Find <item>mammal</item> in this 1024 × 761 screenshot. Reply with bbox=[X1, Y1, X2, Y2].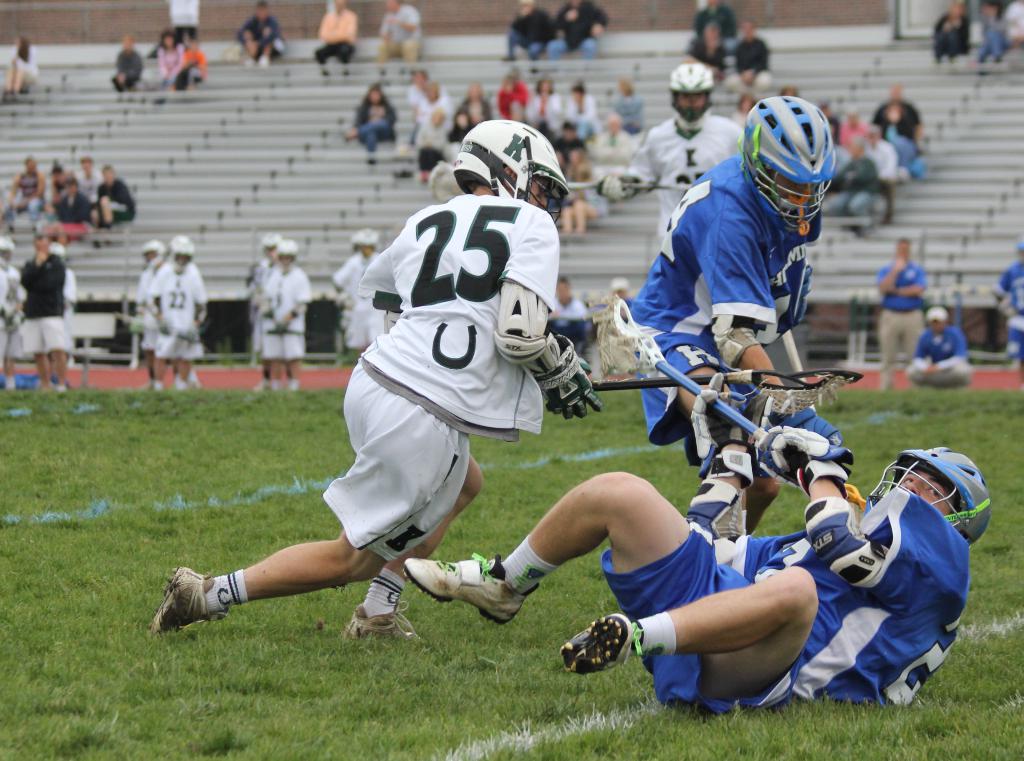
bbox=[109, 33, 144, 92].
